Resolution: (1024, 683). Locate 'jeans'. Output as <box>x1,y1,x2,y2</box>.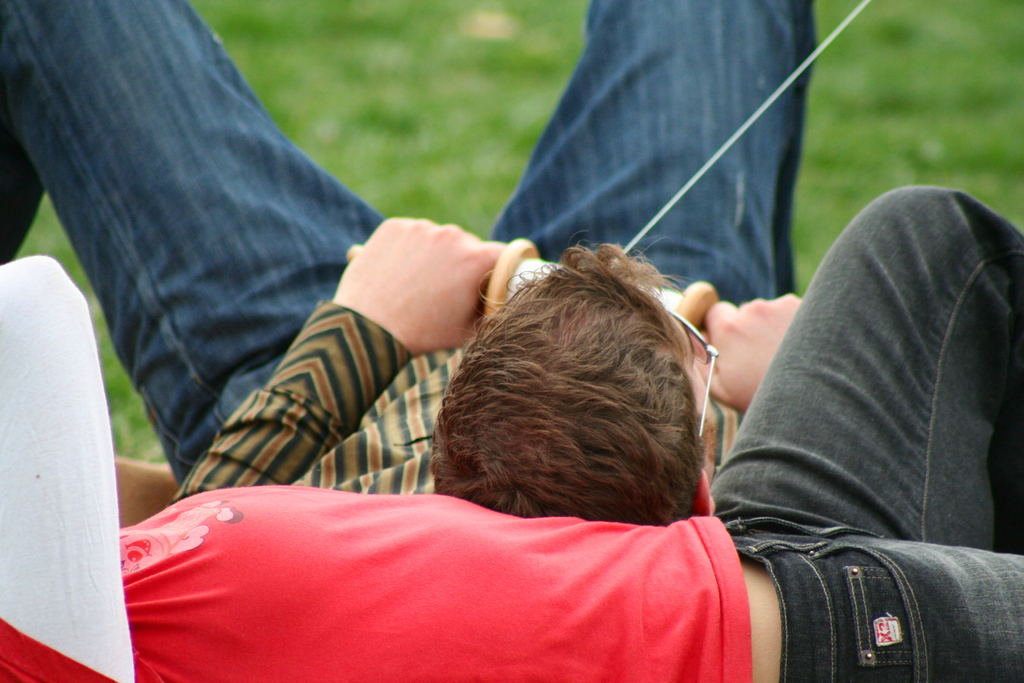
<box>721,181,1023,679</box>.
